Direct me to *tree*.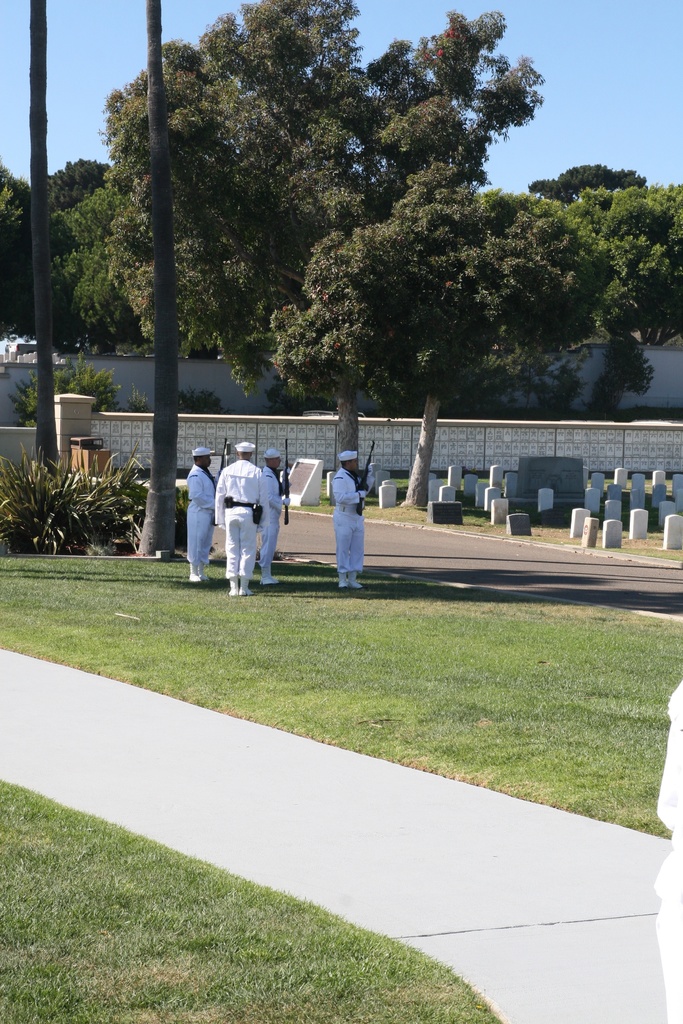
Direction: locate(568, 182, 682, 417).
